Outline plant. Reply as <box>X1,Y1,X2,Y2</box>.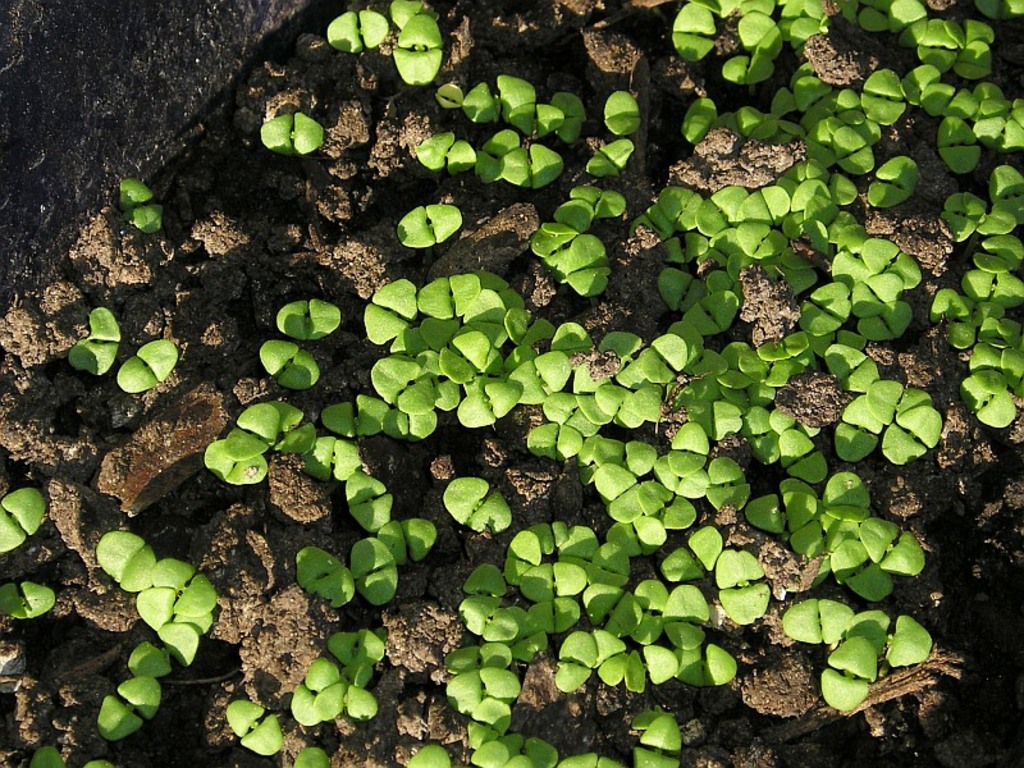
<box>618,378,658,419</box>.
